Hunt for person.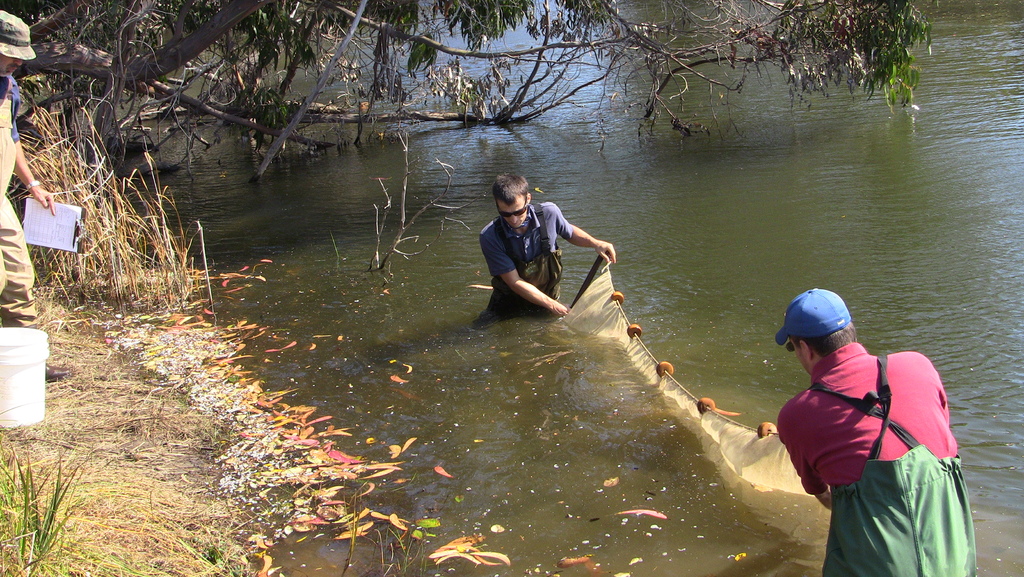
Hunted down at left=782, top=263, right=963, bottom=544.
